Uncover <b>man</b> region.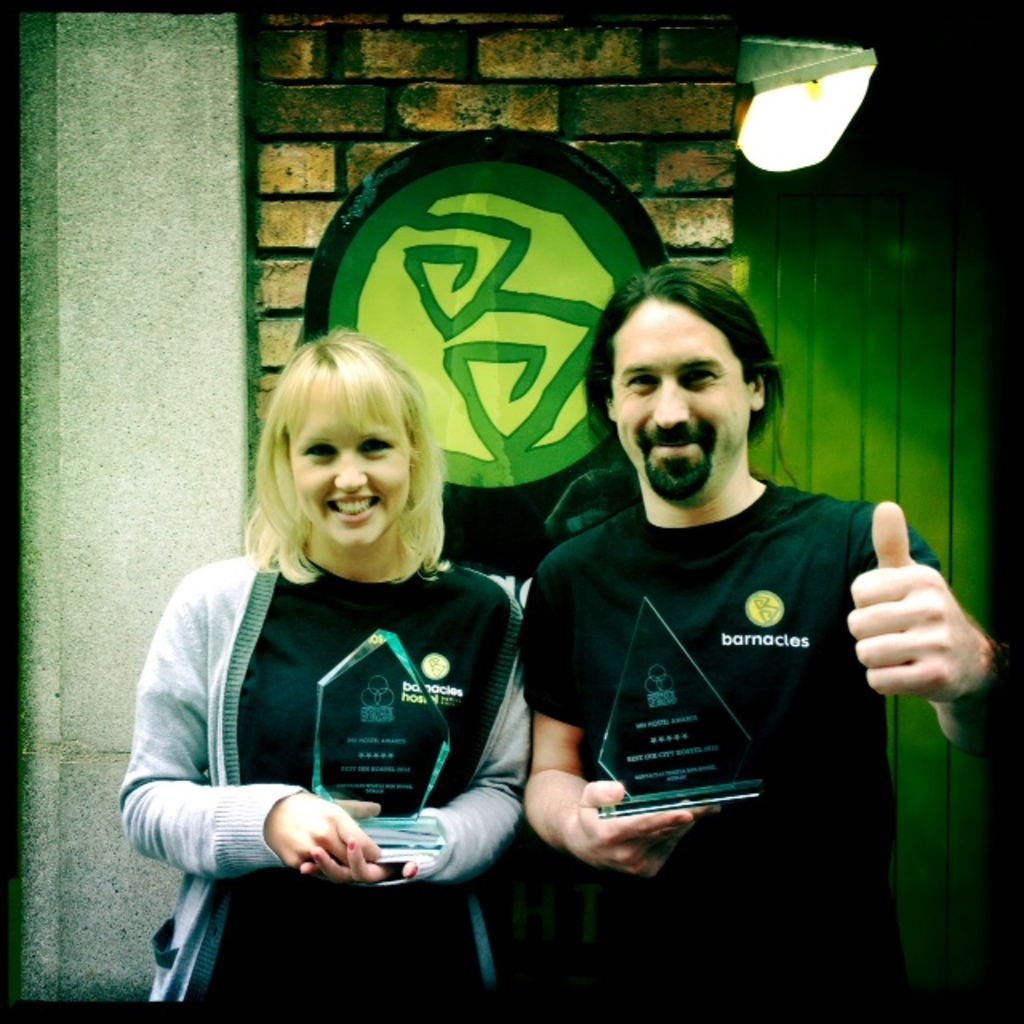
Uncovered: [x1=490, y1=210, x2=946, y2=923].
